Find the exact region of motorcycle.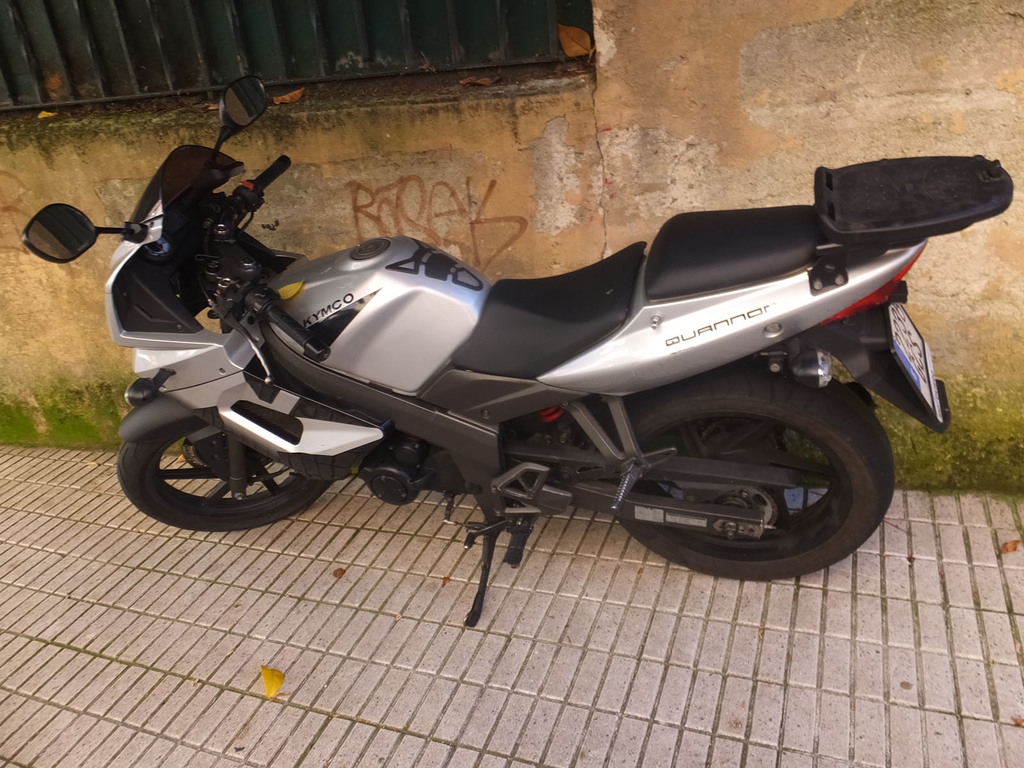
Exact region: crop(19, 69, 1015, 632).
